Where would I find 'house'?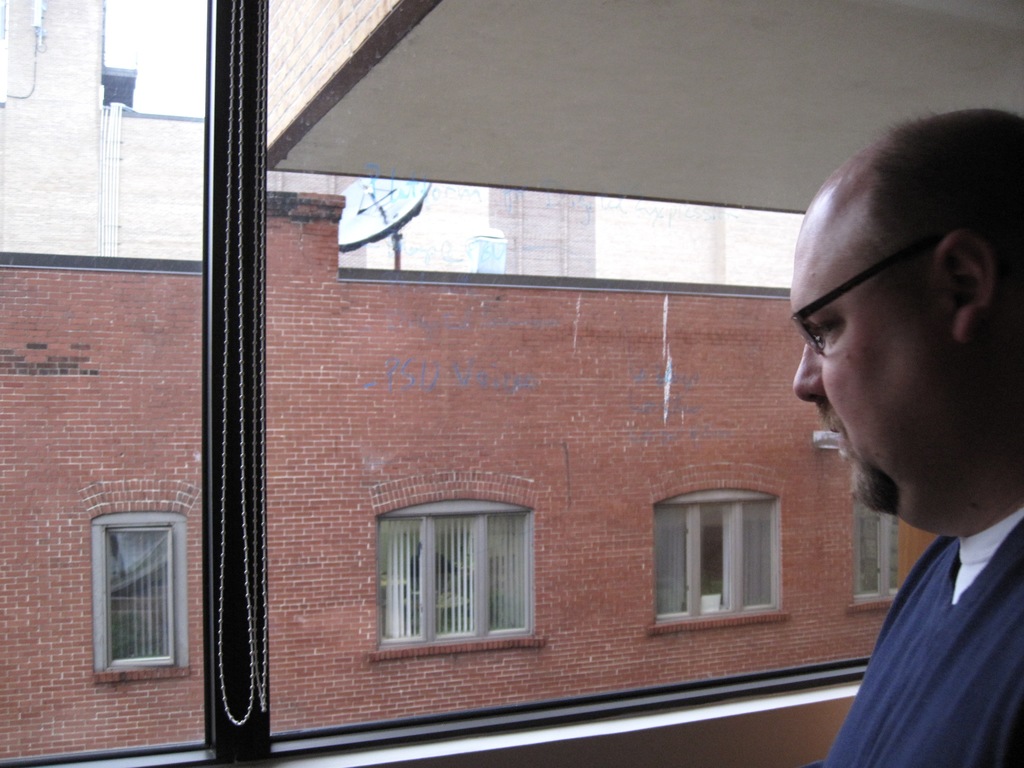
At pyautogui.locateOnScreen(0, 0, 941, 758).
